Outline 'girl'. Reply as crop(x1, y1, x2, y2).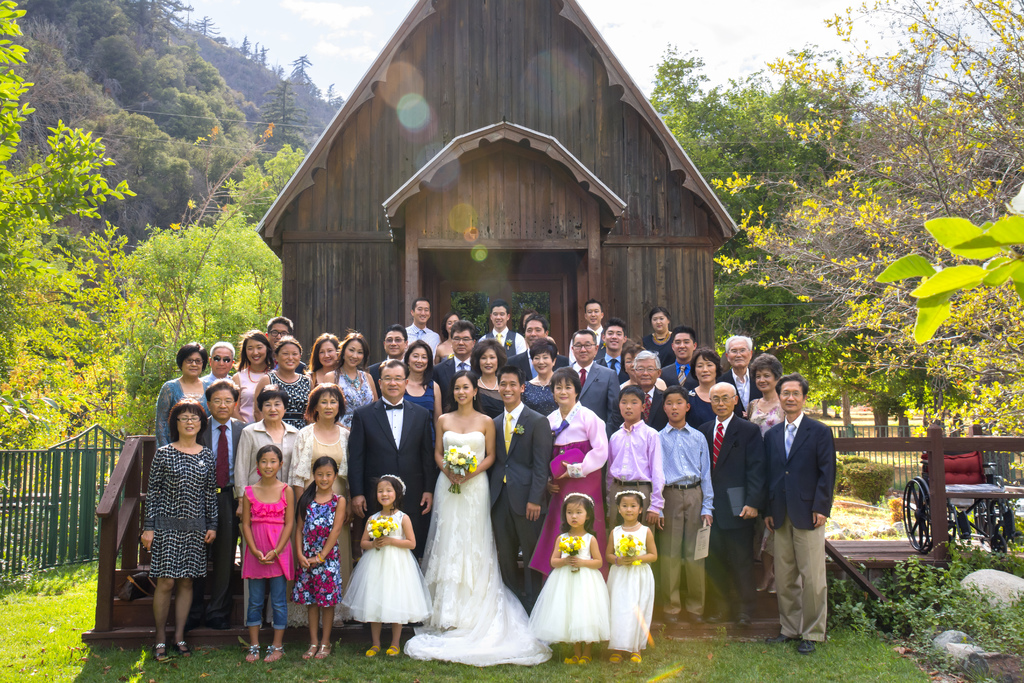
crop(406, 370, 553, 667).
